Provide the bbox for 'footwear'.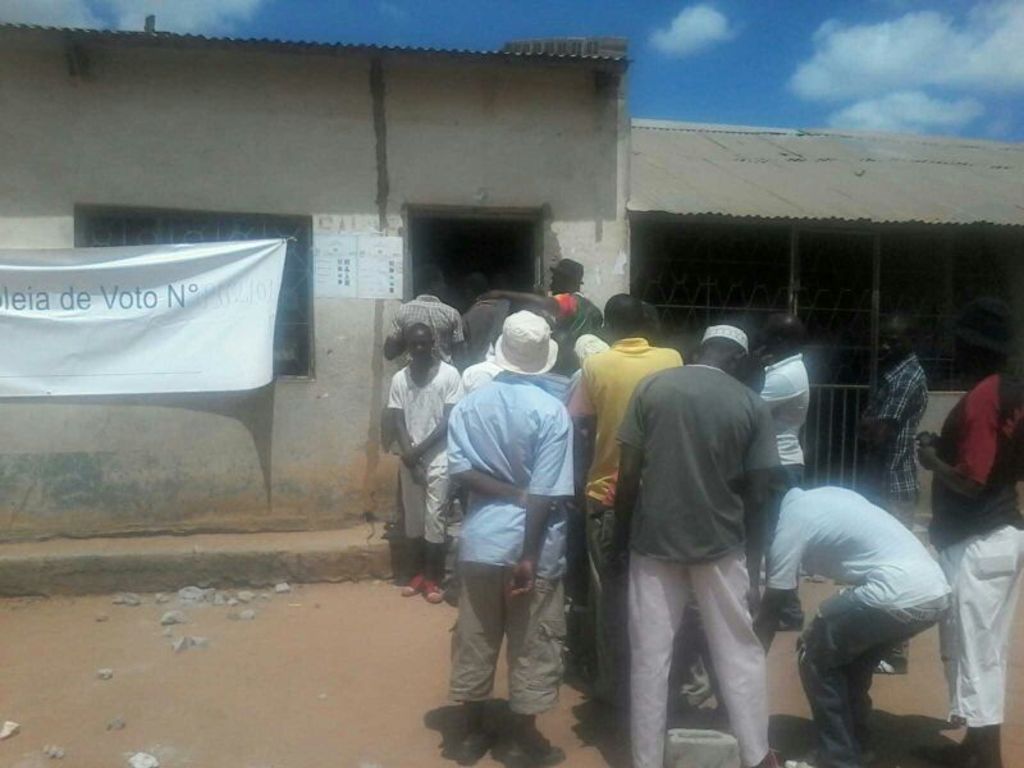
{"left": 780, "top": 748, "right": 824, "bottom": 767}.
